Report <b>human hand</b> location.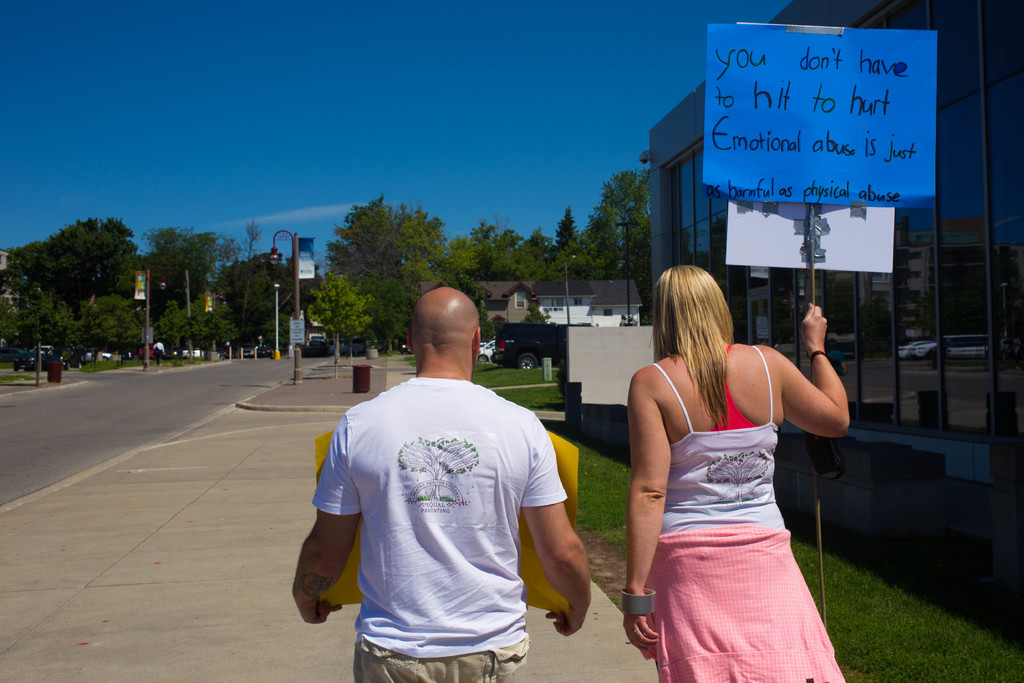
Report: (296,597,343,628).
